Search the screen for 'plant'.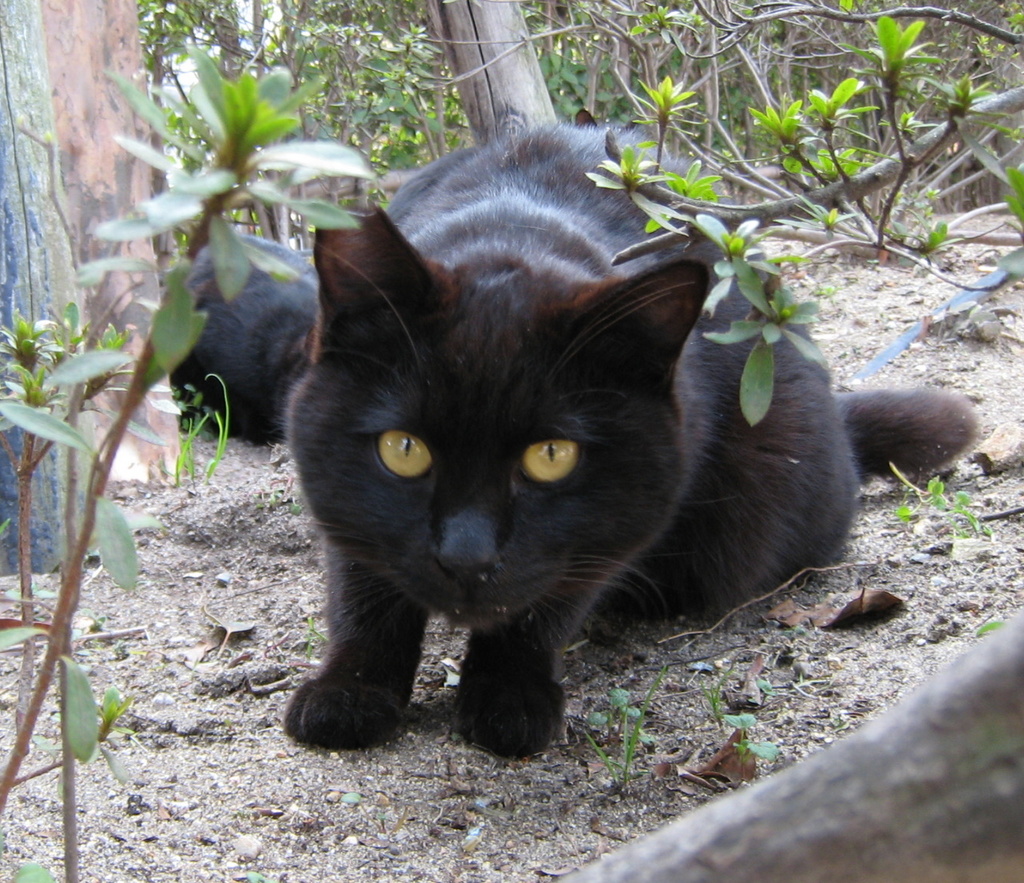
Found at 974:619:1004:637.
